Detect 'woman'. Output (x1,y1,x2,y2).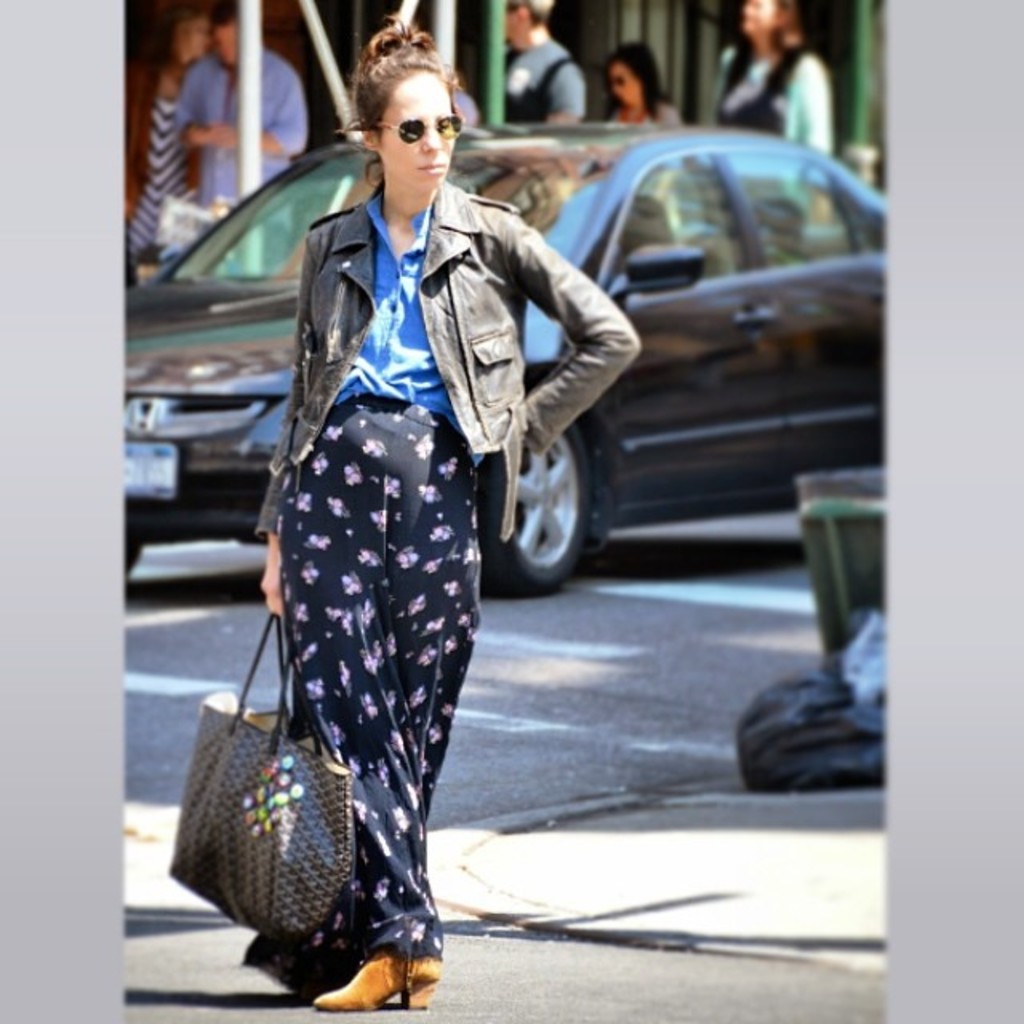
(602,34,677,139).
